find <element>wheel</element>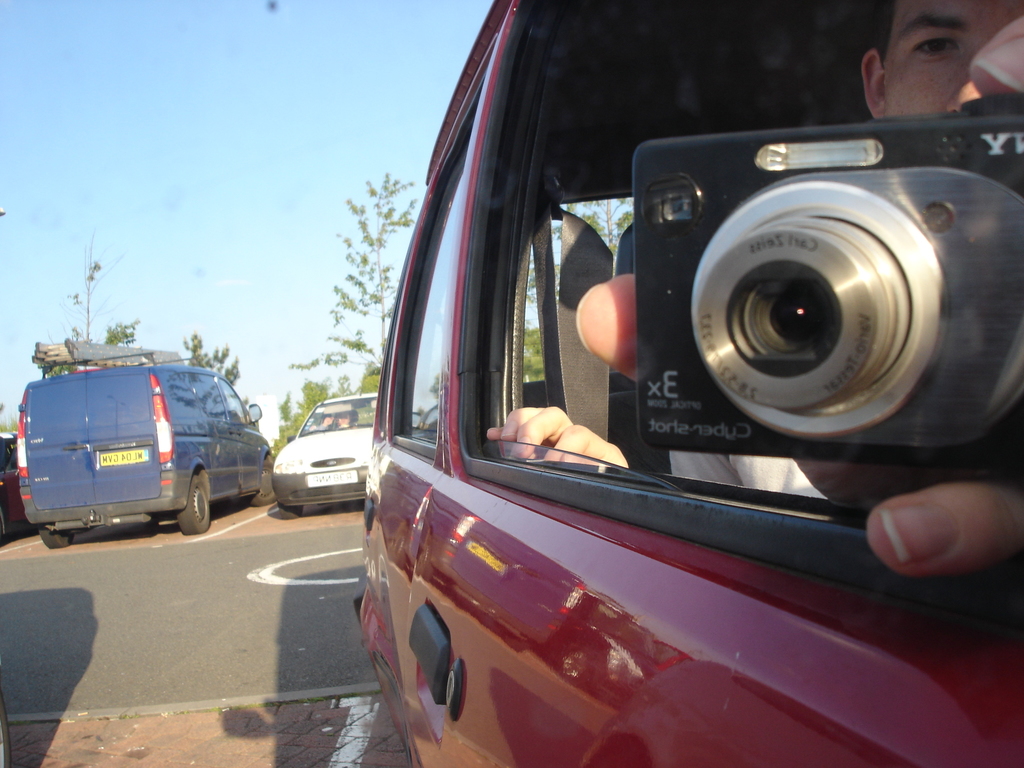
select_region(175, 477, 214, 535)
